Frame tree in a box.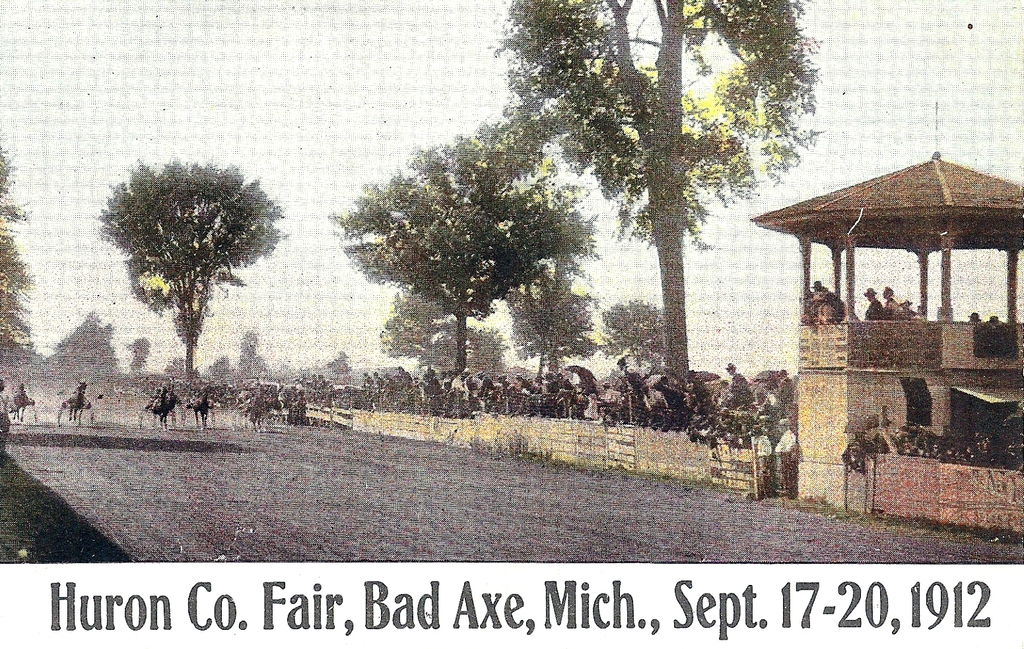
(x1=508, y1=256, x2=602, y2=397).
